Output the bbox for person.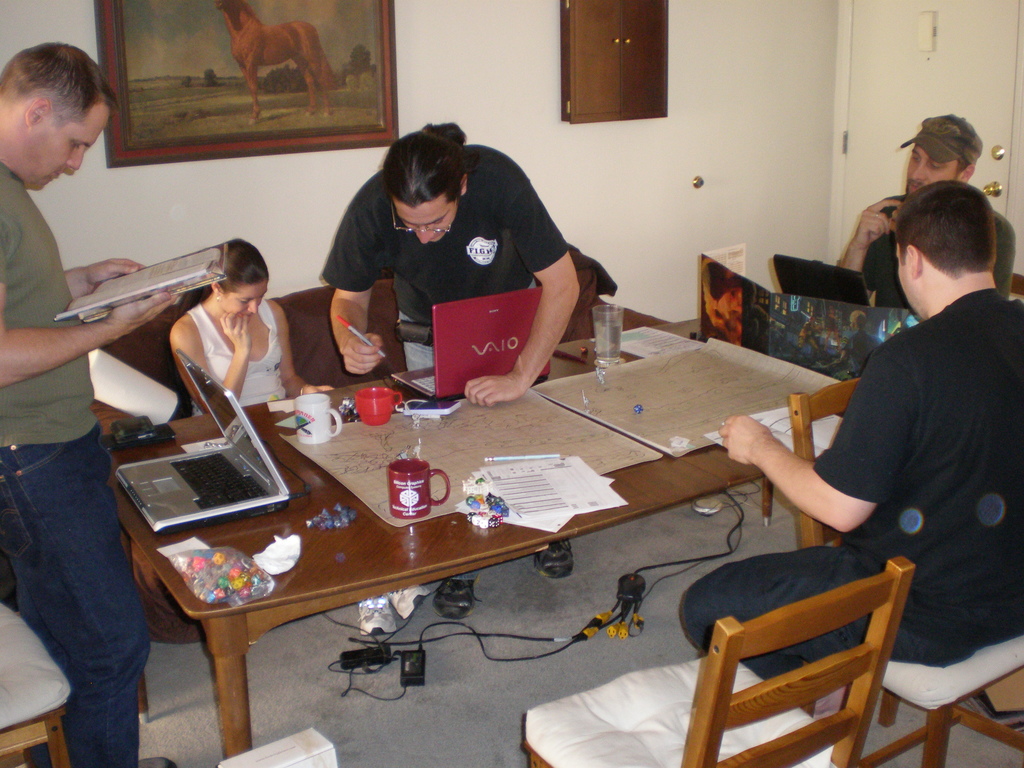
{"left": 842, "top": 108, "right": 989, "bottom": 312}.
